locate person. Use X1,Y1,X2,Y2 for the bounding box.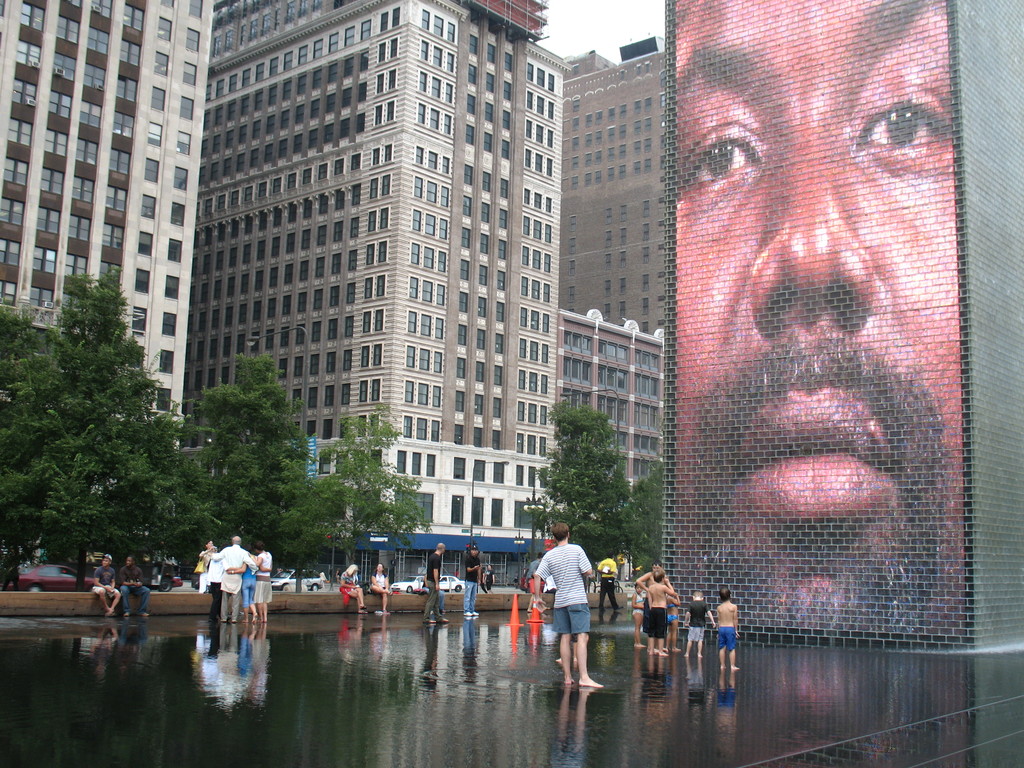
118,555,149,616.
